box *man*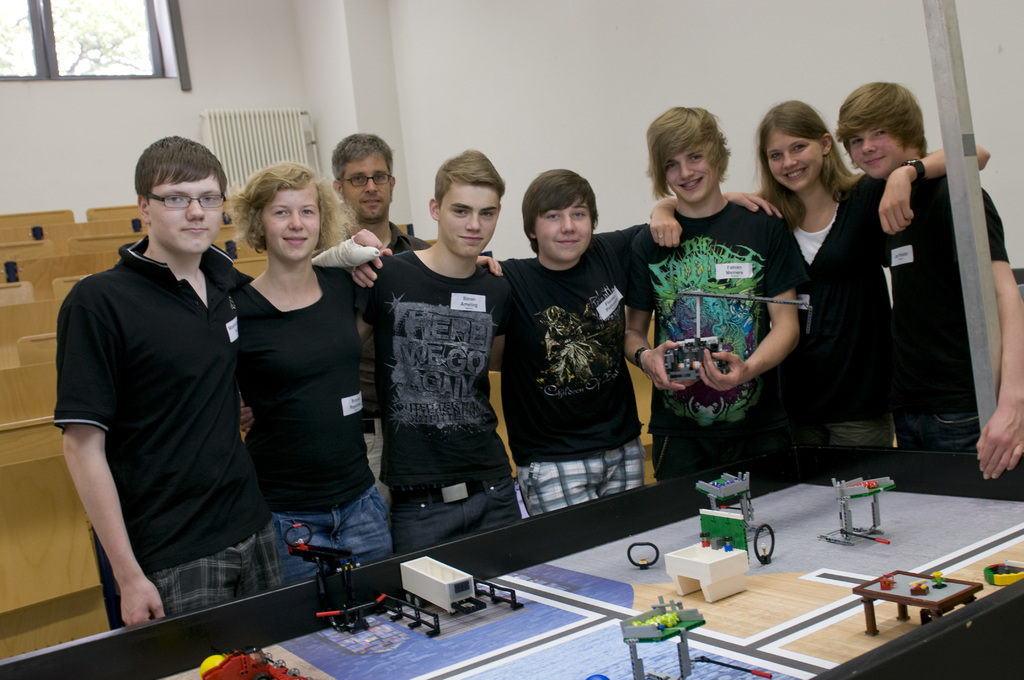
[x1=625, y1=99, x2=807, y2=492]
